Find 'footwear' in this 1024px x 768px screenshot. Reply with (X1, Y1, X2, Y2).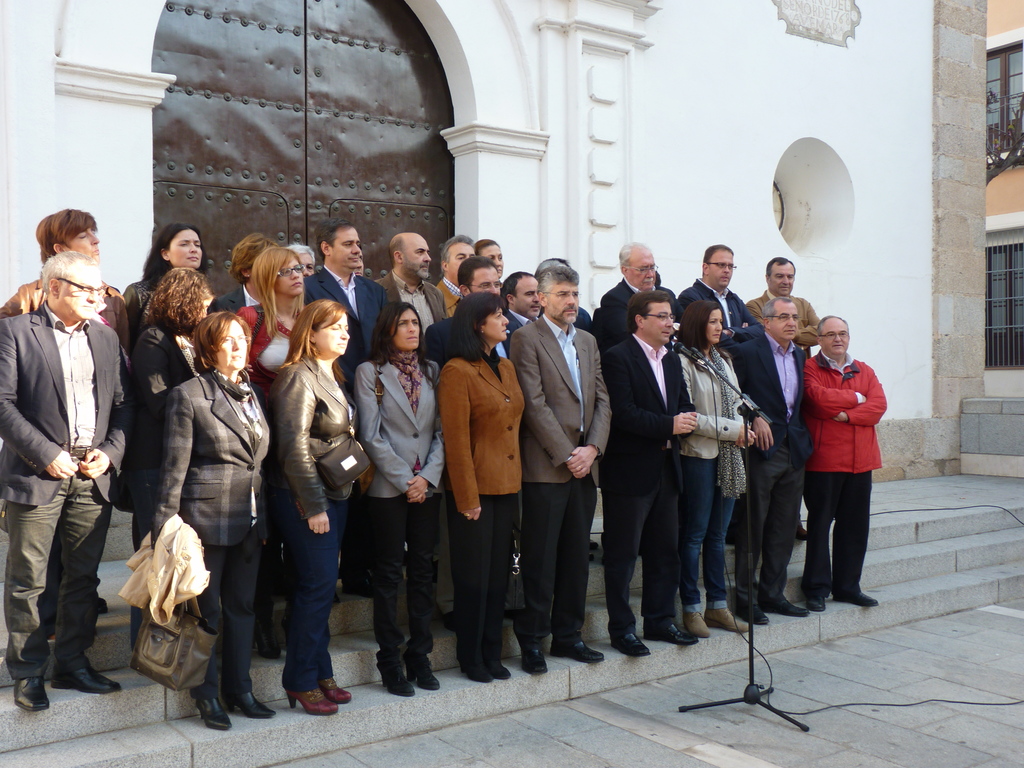
(340, 576, 372, 593).
